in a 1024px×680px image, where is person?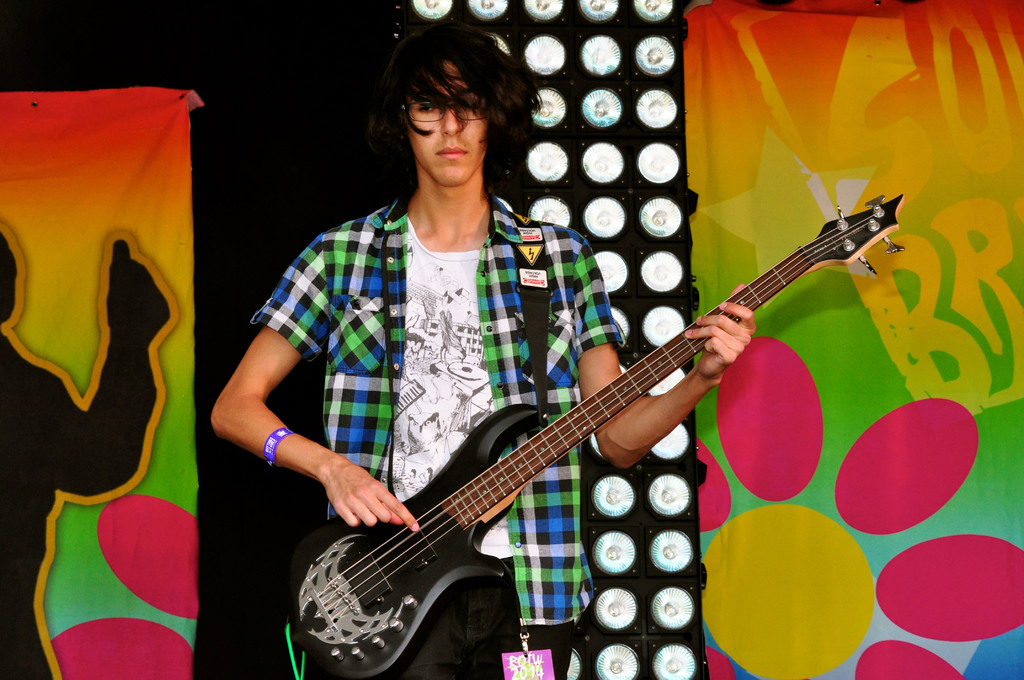
211, 21, 754, 679.
